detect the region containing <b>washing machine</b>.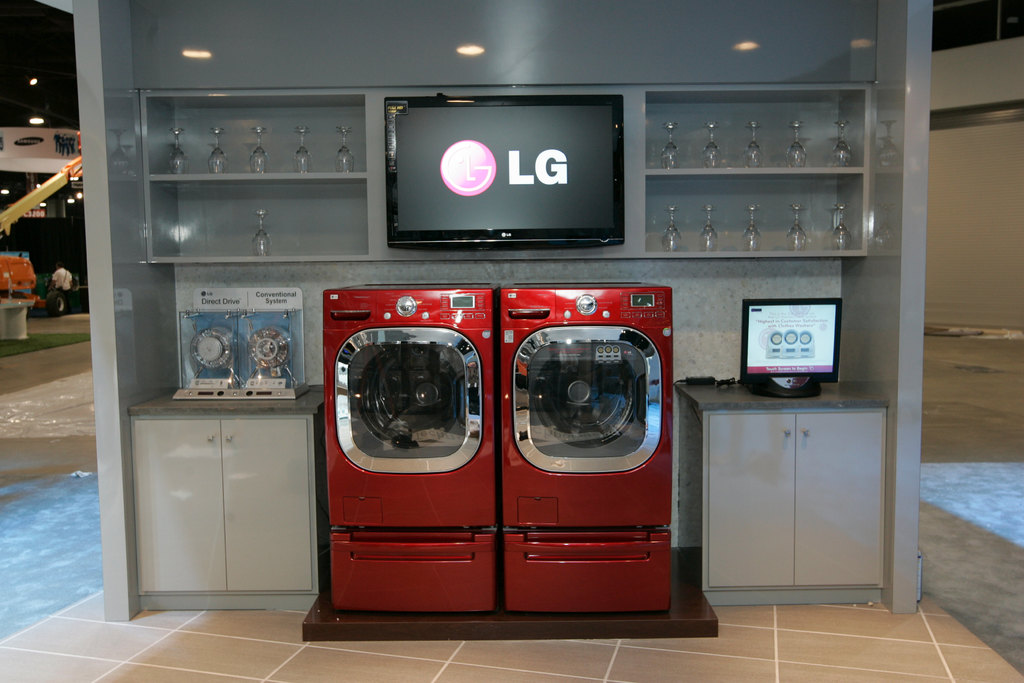
x1=495, y1=288, x2=678, y2=620.
